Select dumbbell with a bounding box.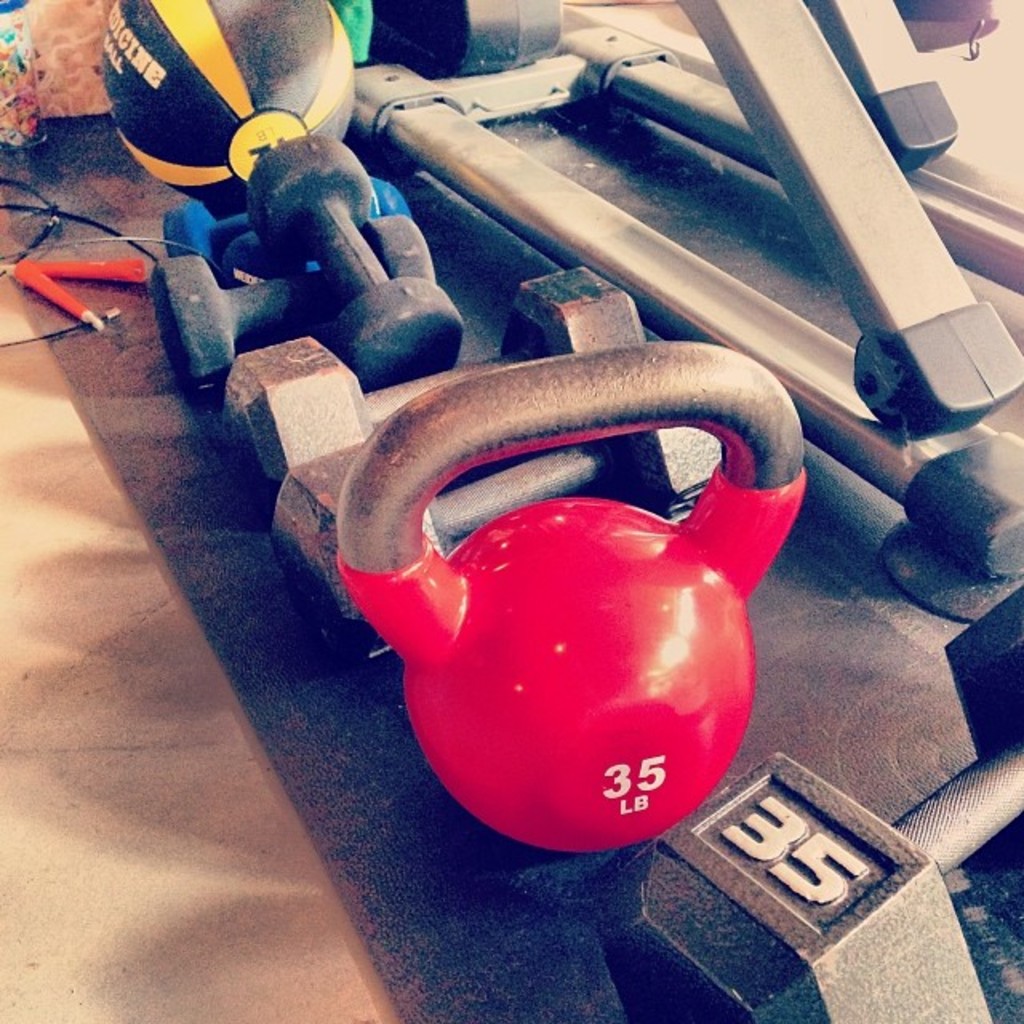
l=160, t=171, r=410, b=246.
